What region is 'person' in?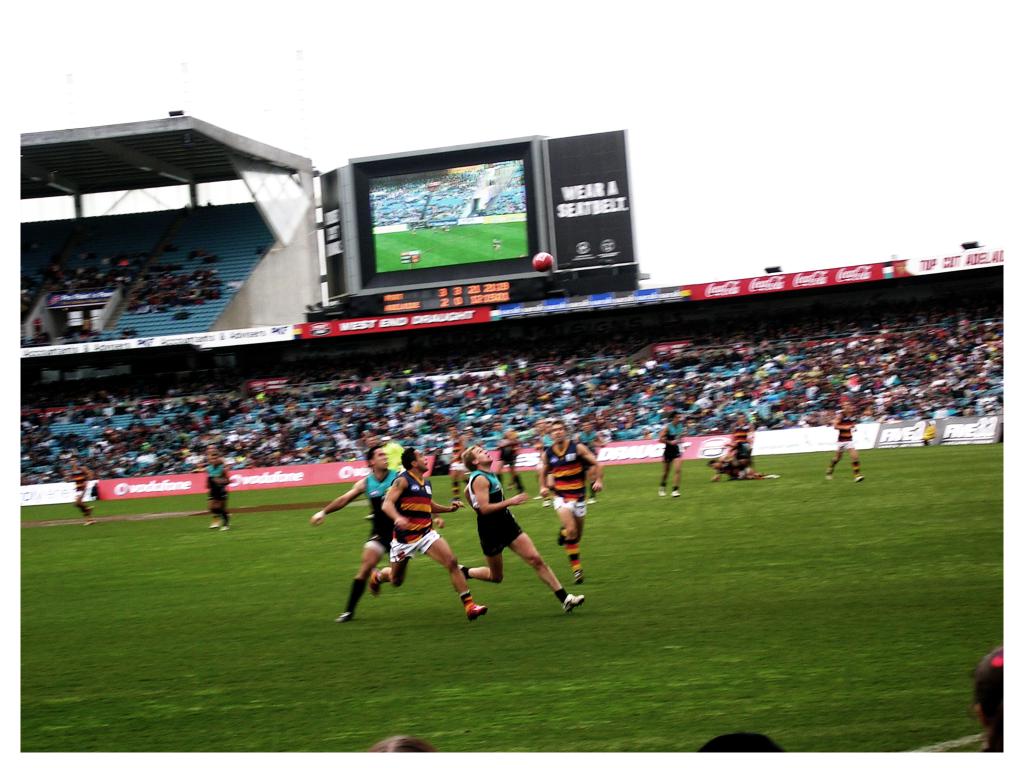
200,454,234,532.
